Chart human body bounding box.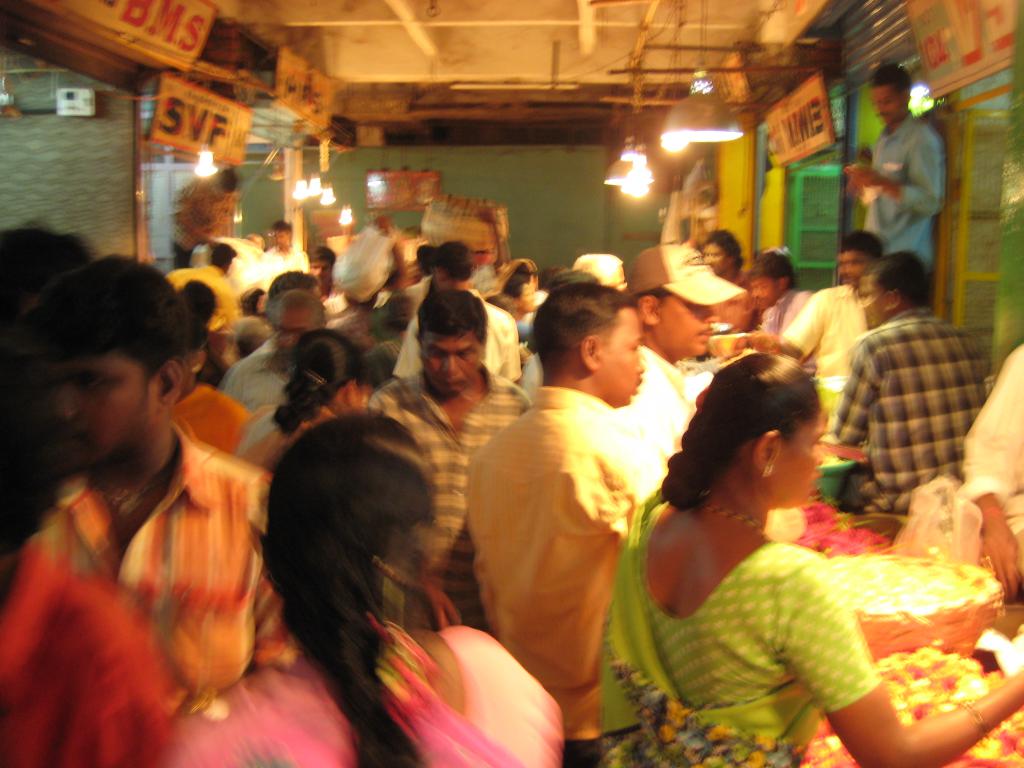
Charted: region(840, 60, 943, 270).
